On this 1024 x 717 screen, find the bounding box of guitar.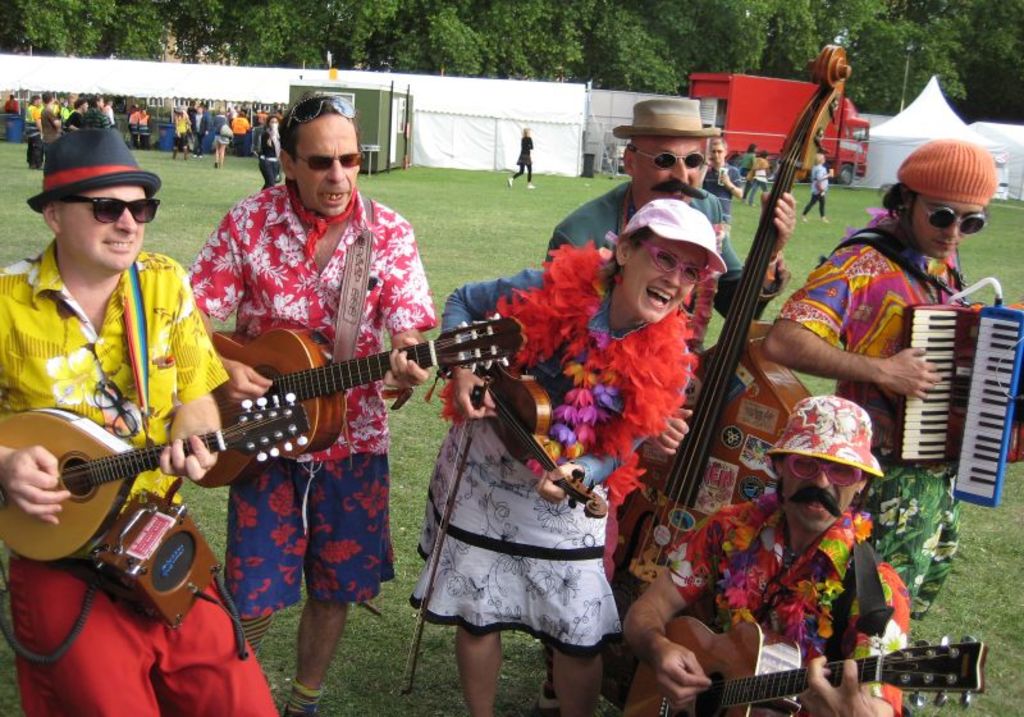
Bounding box: (left=186, top=309, right=529, bottom=489).
